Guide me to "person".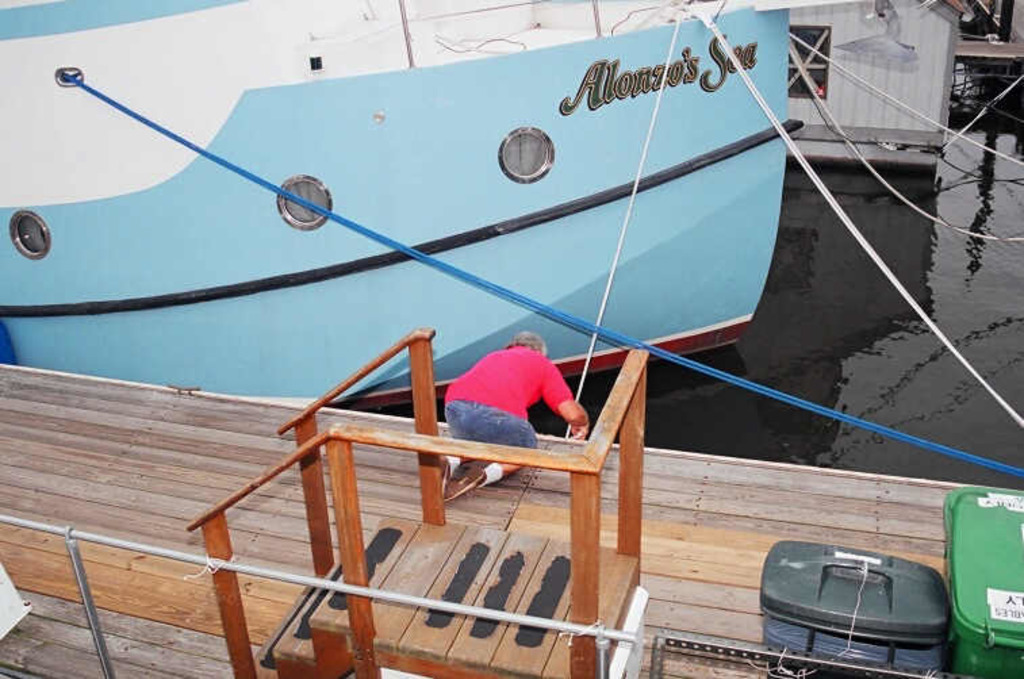
Guidance: box(438, 331, 597, 511).
